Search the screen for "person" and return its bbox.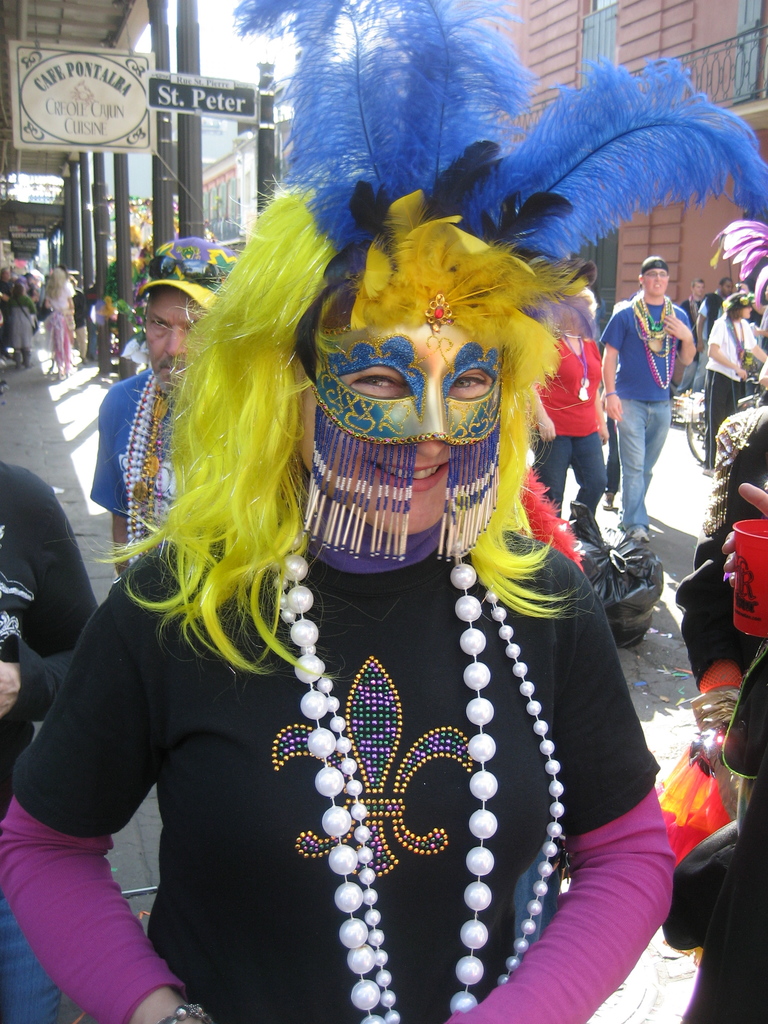
Found: [x1=40, y1=269, x2=82, y2=379].
